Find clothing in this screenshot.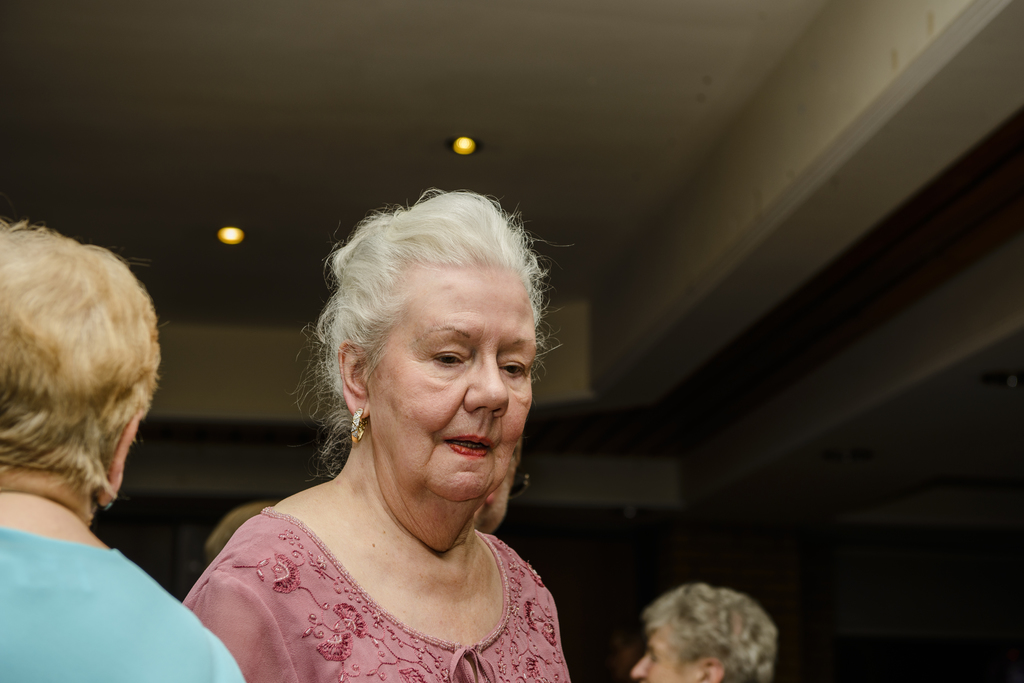
The bounding box for clothing is 0, 524, 243, 682.
